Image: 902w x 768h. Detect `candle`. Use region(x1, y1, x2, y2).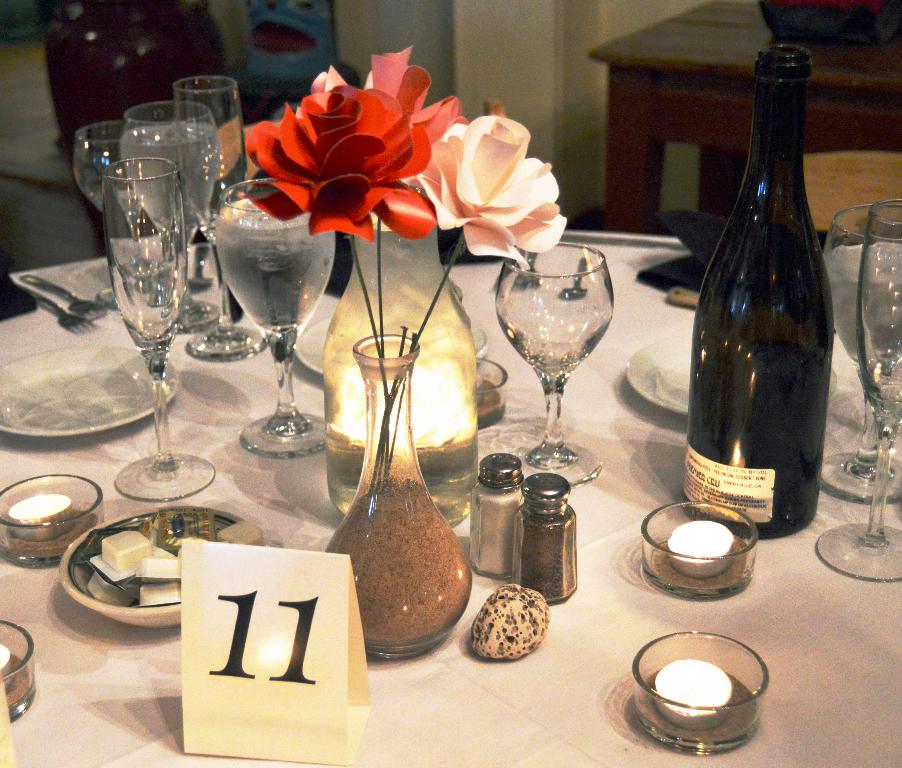
region(6, 493, 71, 541).
